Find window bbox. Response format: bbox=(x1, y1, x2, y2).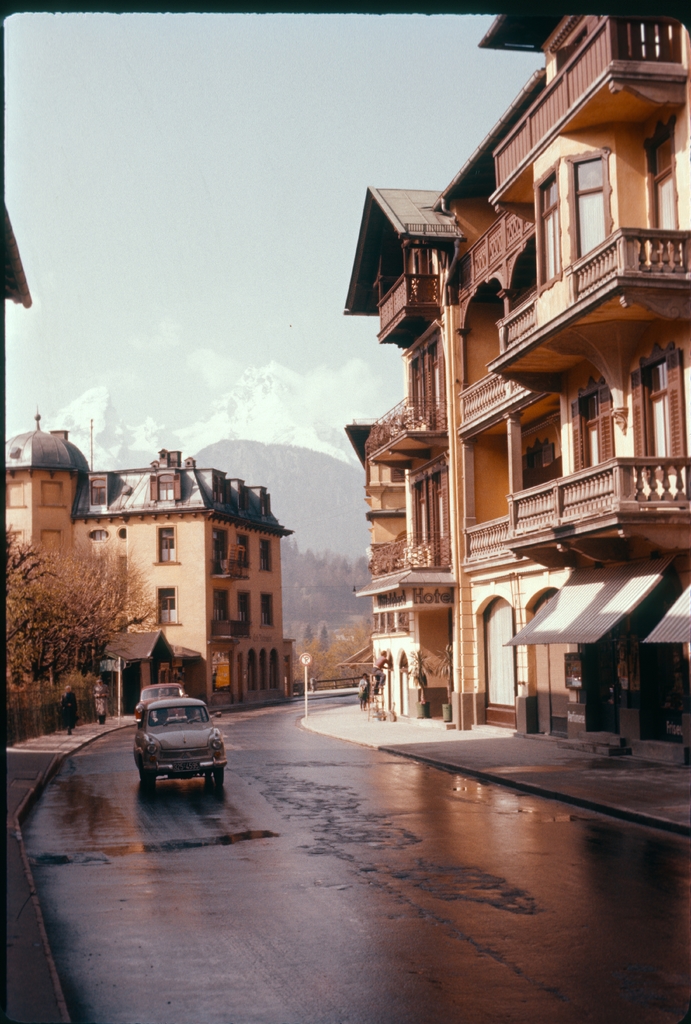
bbox=(240, 588, 254, 627).
